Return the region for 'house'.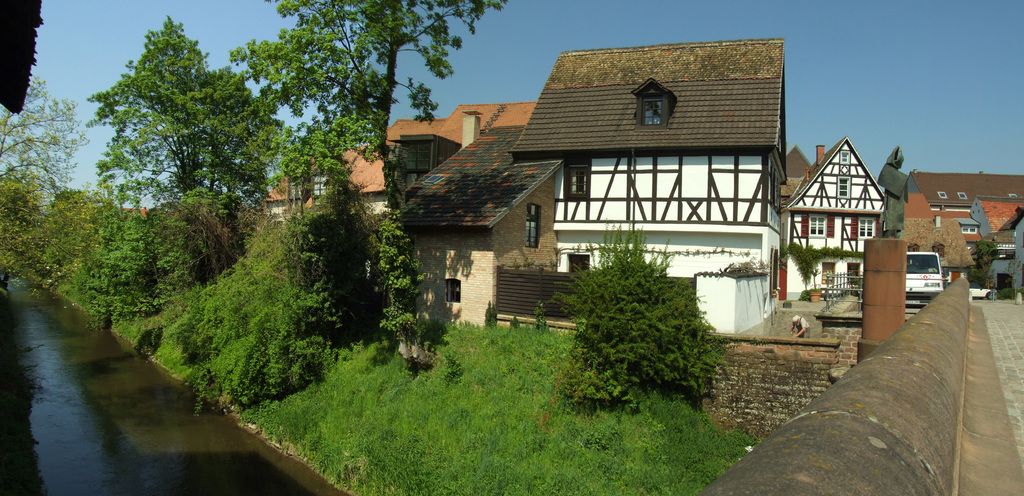
386:131:461:190.
